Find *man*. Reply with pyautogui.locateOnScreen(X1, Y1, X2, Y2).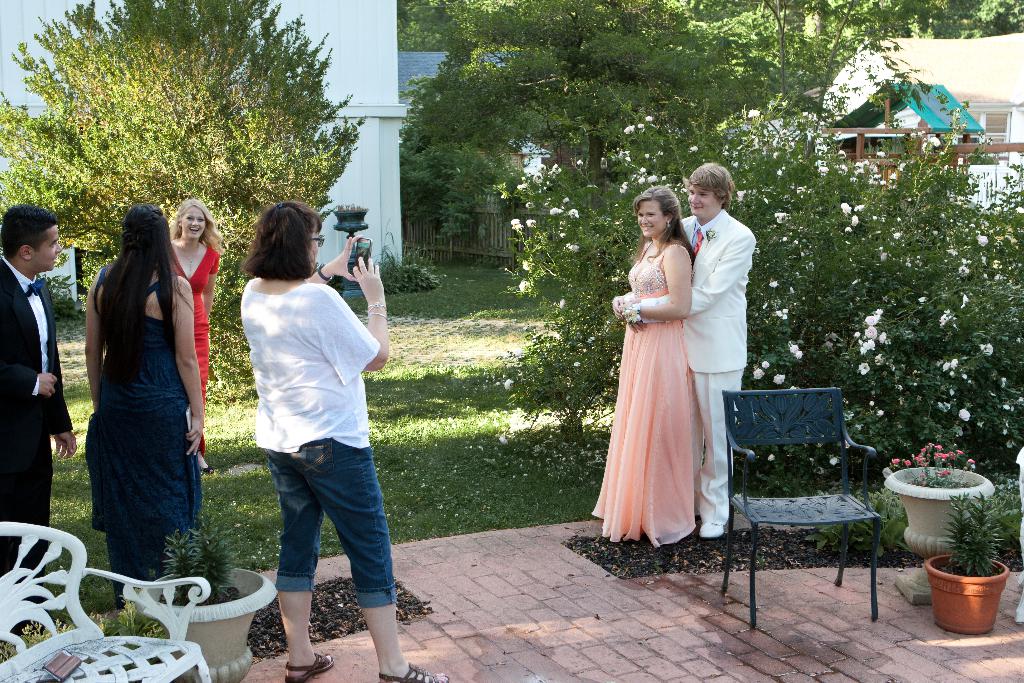
pyautogui.locateOnScreen(606, 162, 758, 538).
